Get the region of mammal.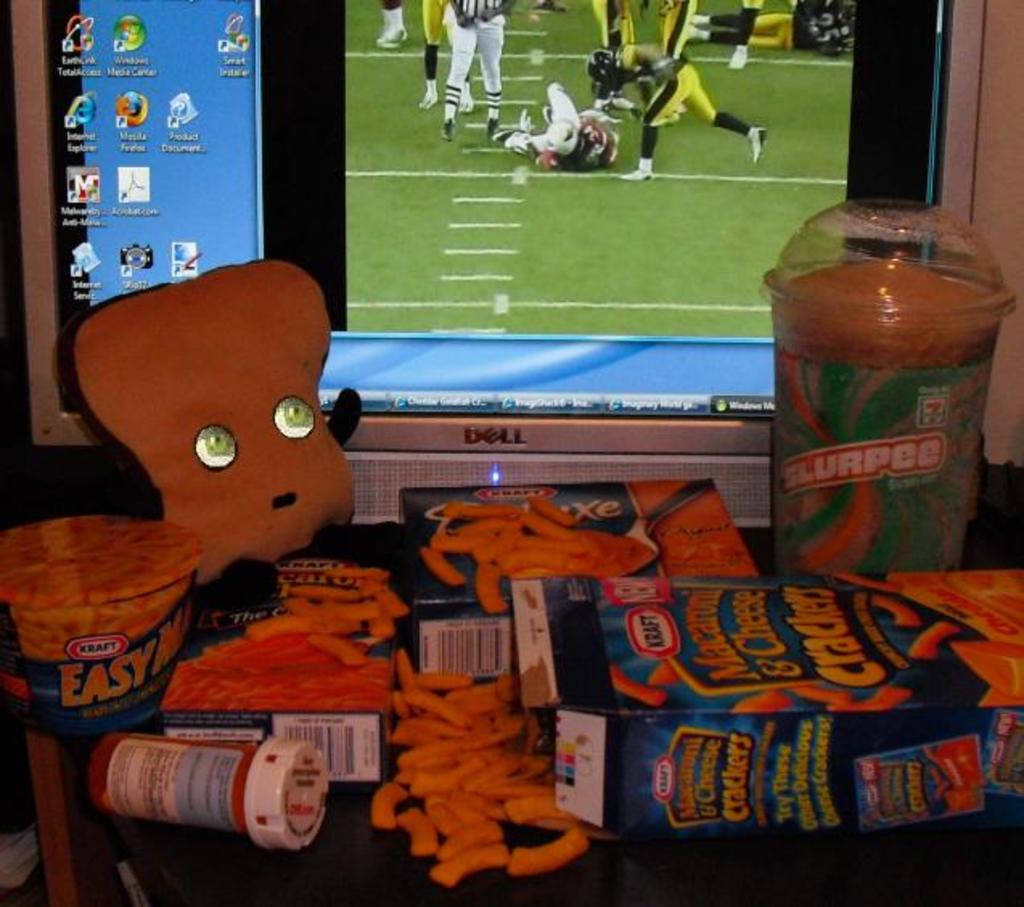
x1=370, y1=0, x2=405, y2=48.
